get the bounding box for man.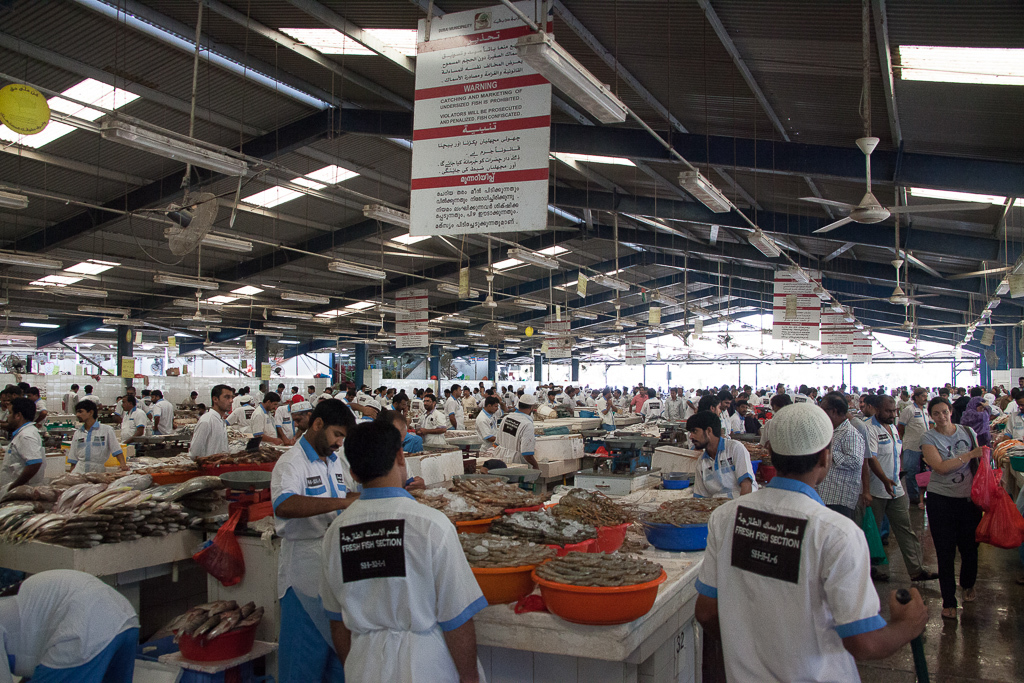
BBox(148, 387, 173, 438).
